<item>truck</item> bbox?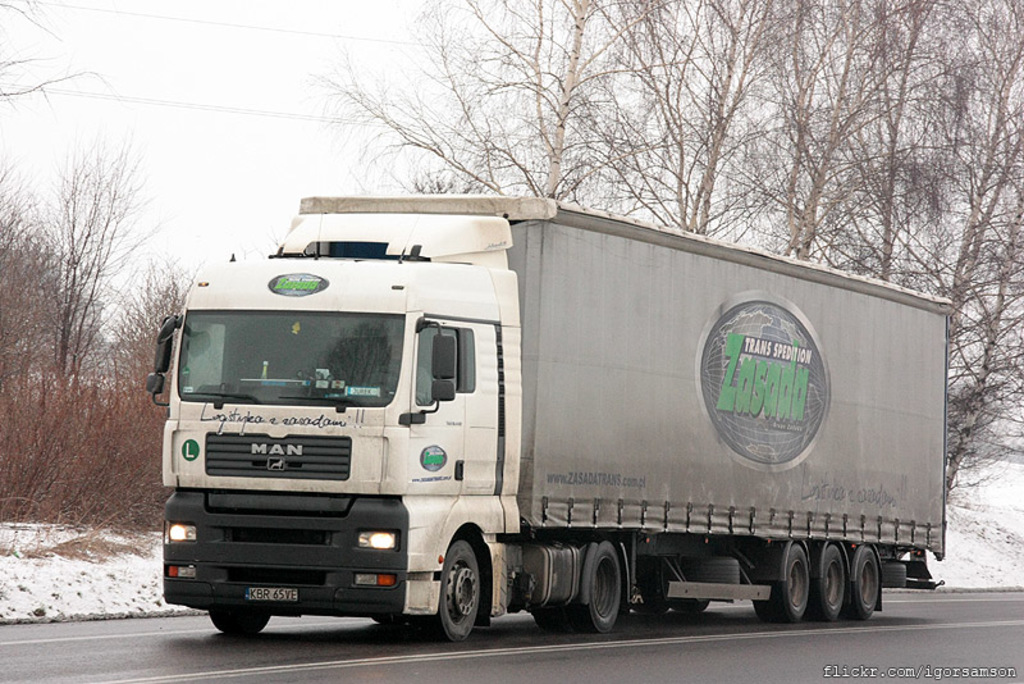
[154,205,948,660]
